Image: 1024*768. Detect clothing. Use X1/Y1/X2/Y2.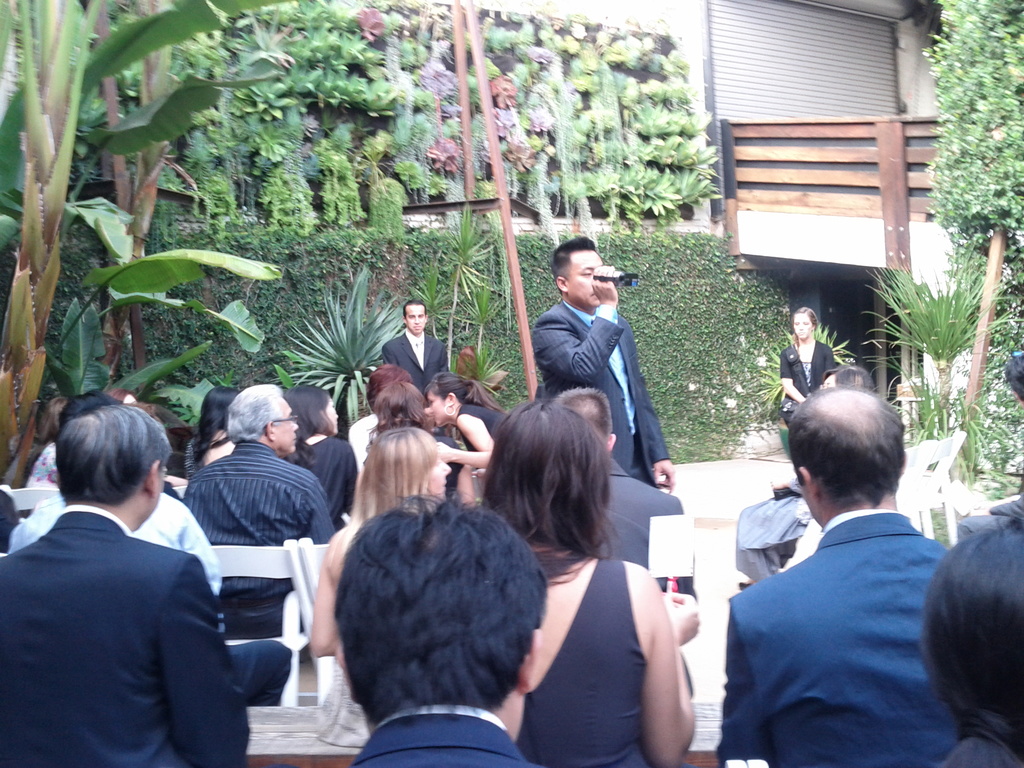
11/492/227/597.
